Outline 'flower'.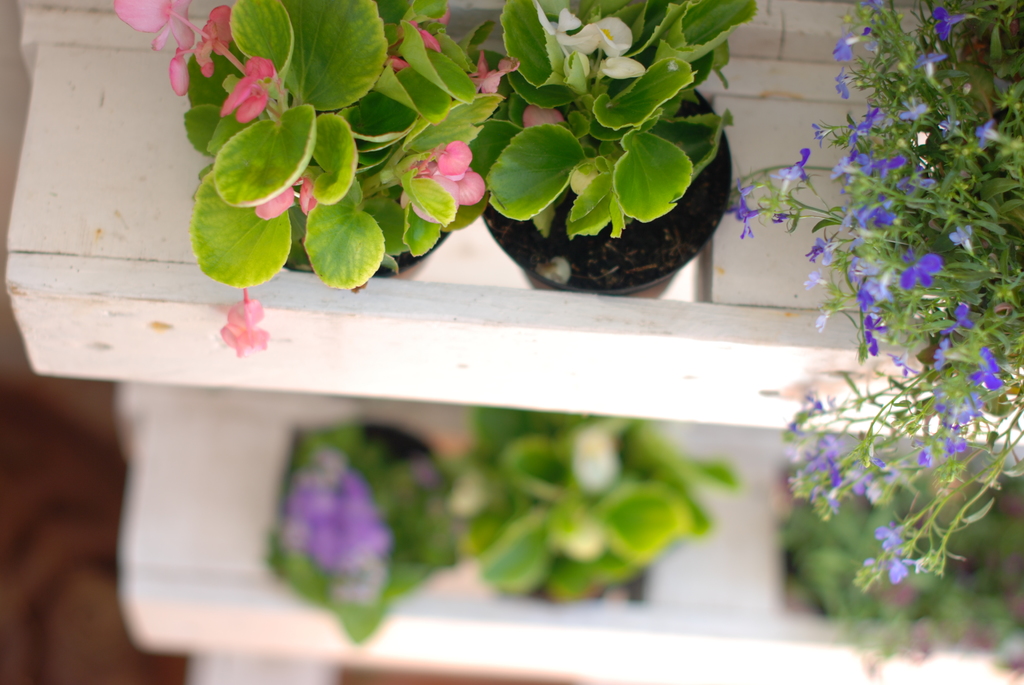
Outline: region(816, 306, 834, 330).
